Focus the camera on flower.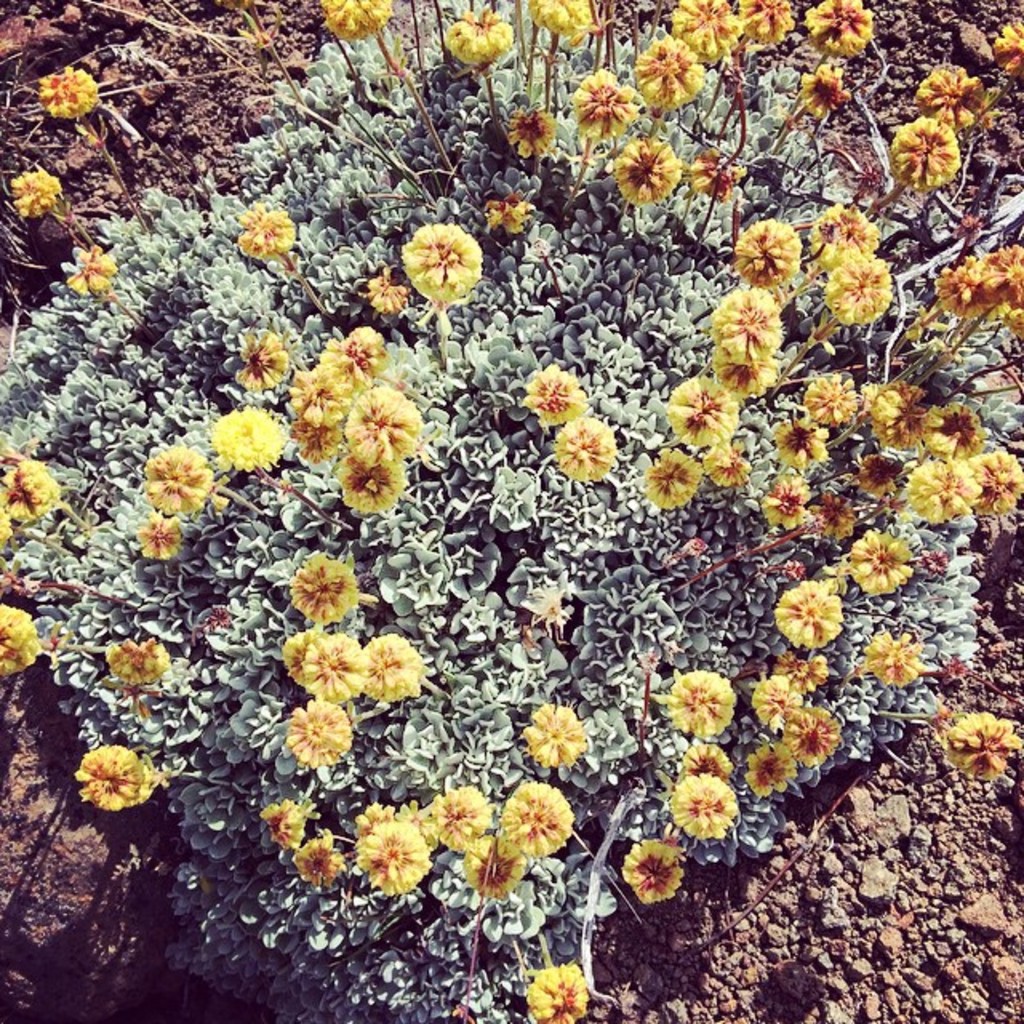
Focus region: (938, 248, 994, 323).
